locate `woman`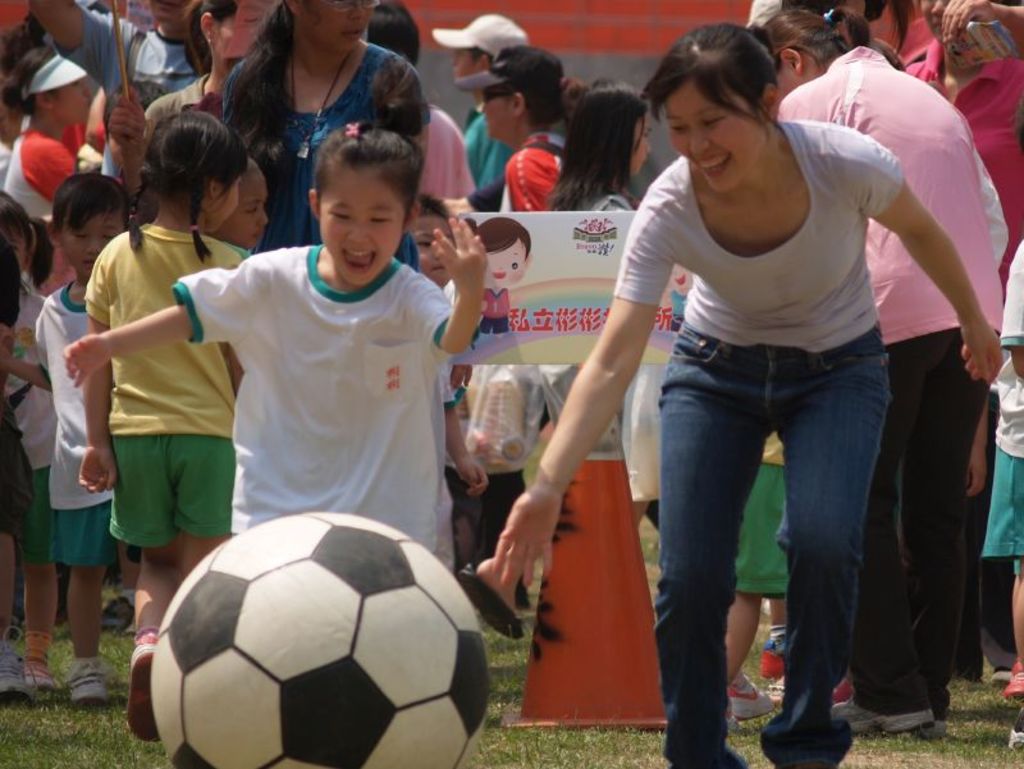
detection(145, 0, 244, 142)
